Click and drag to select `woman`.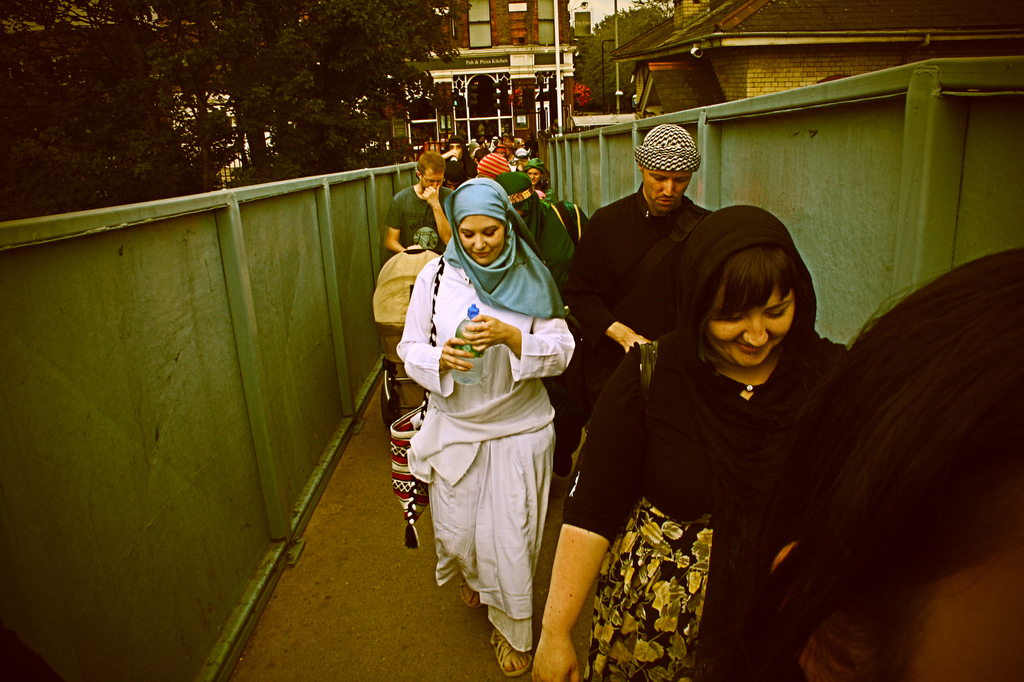
Selection: (532, 205, 845, 681).
